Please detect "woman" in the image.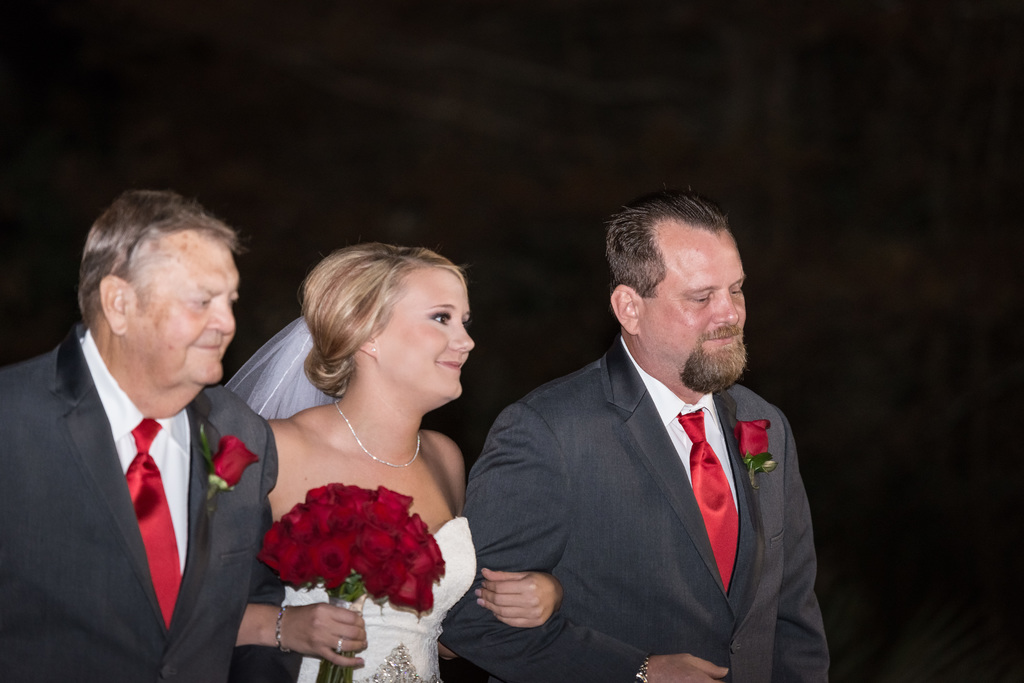
(209,223,507,682).
